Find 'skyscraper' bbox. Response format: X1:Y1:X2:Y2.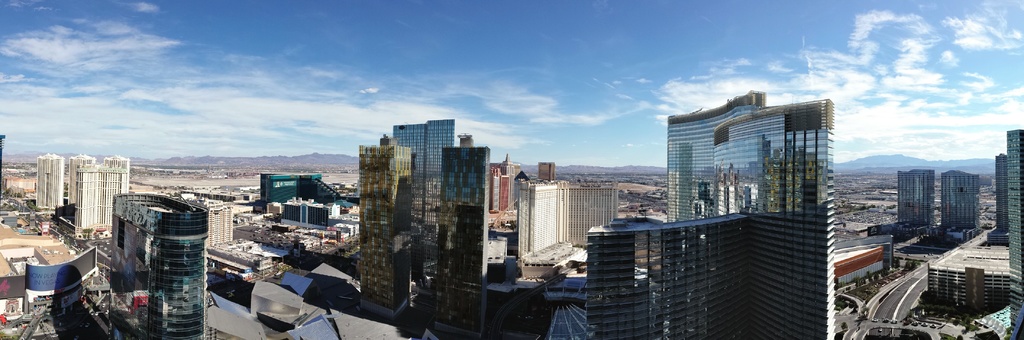
664:92:859:339.
